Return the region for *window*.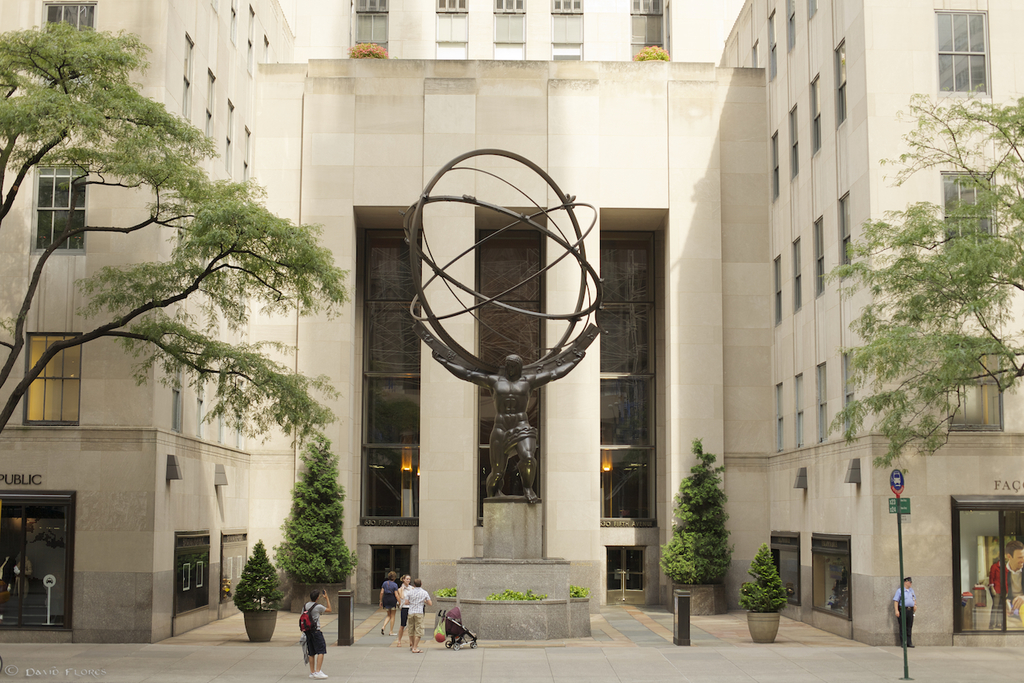
<box>791,373,804,446</box>.
